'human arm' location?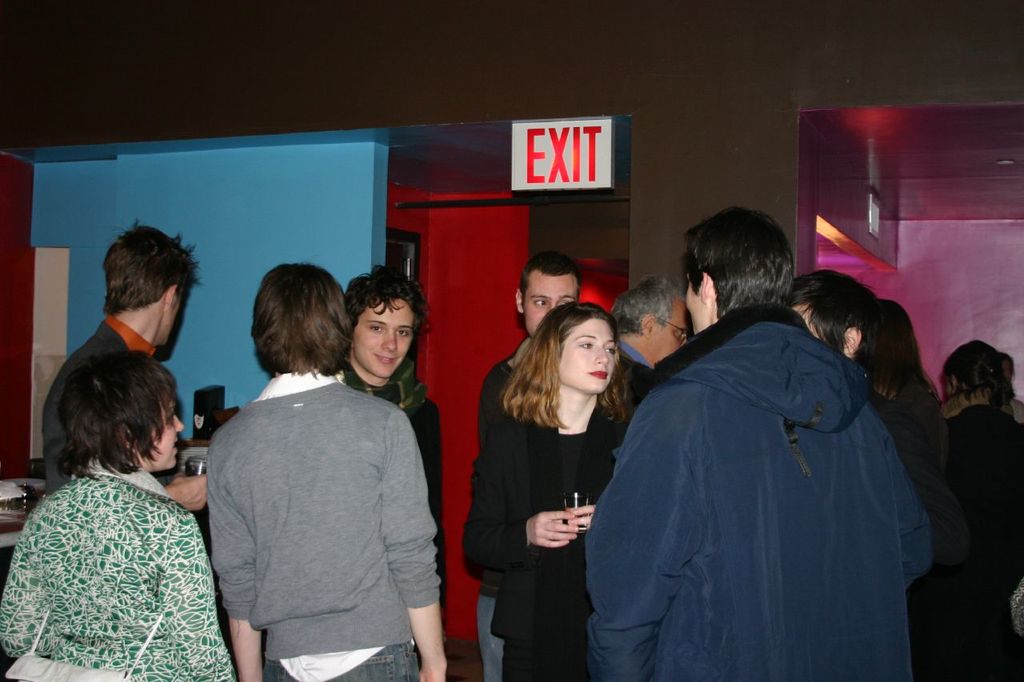
box=[878, 424, 933, 586]
